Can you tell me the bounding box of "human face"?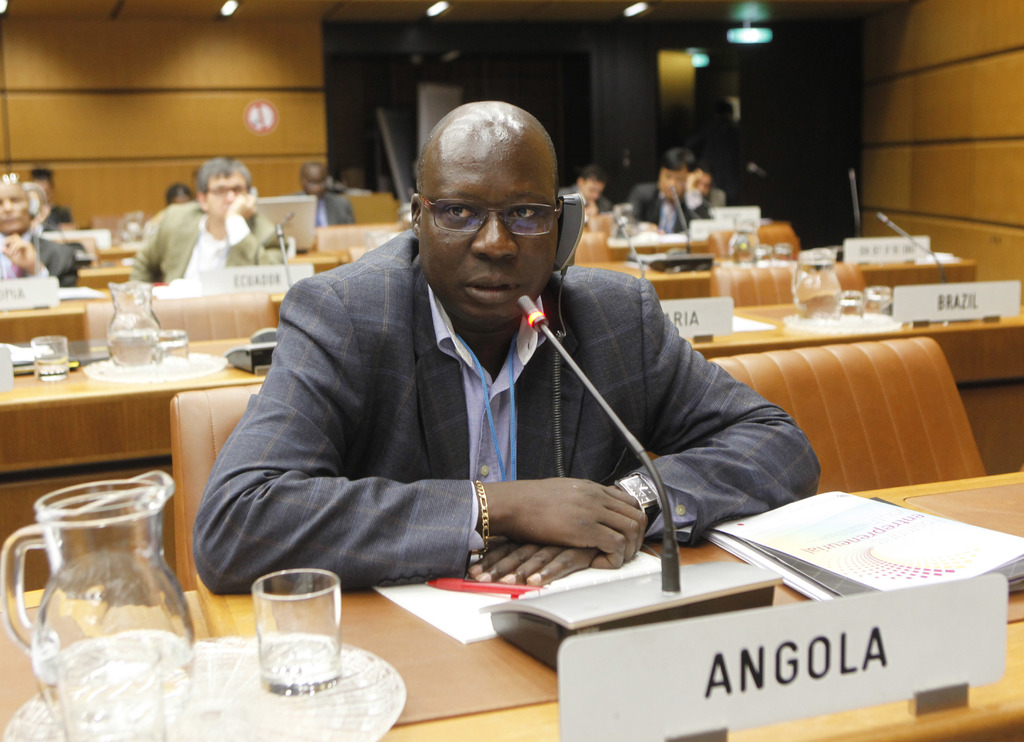
[305,163,332,195].
